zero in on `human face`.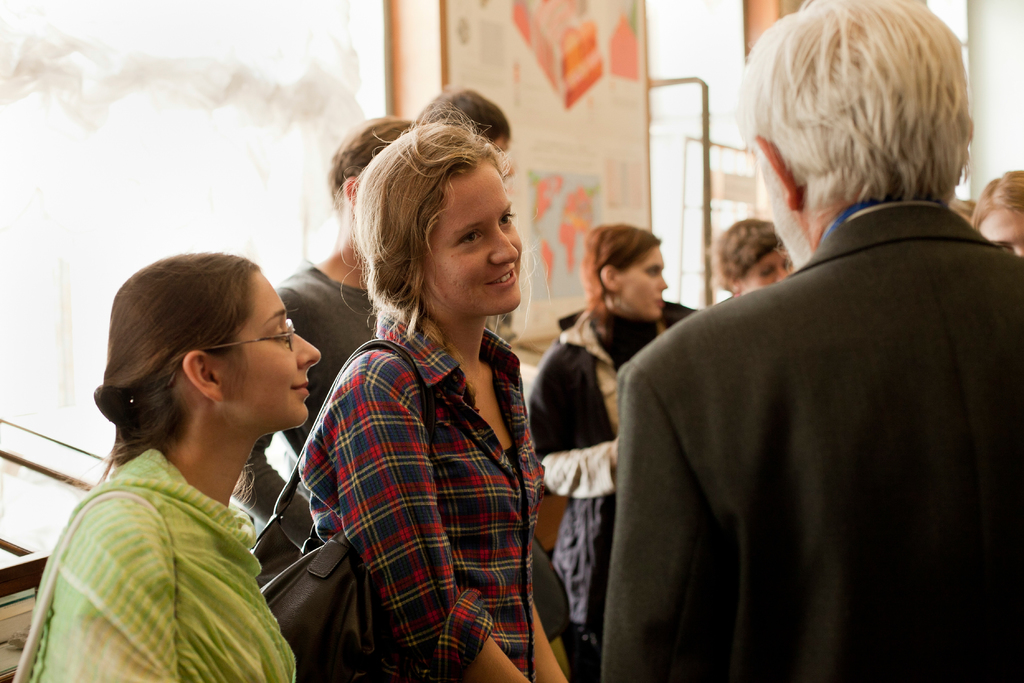
Zeroed in: 739:250:795:284.
